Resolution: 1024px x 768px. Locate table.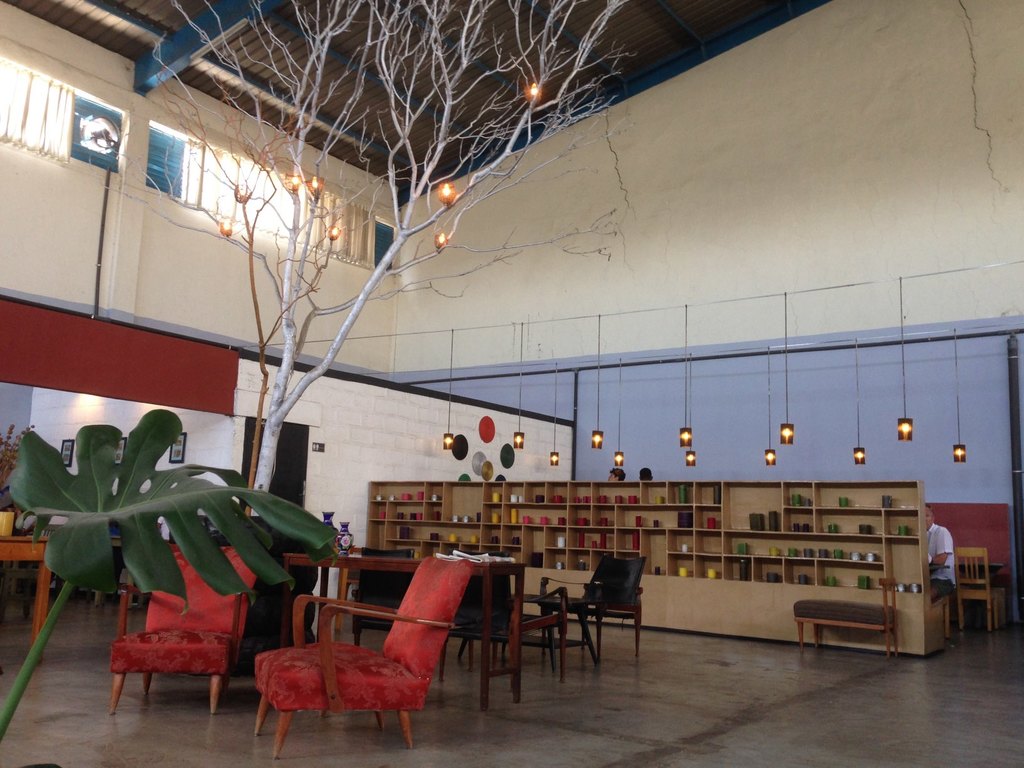
0, 528, 130, 658.
